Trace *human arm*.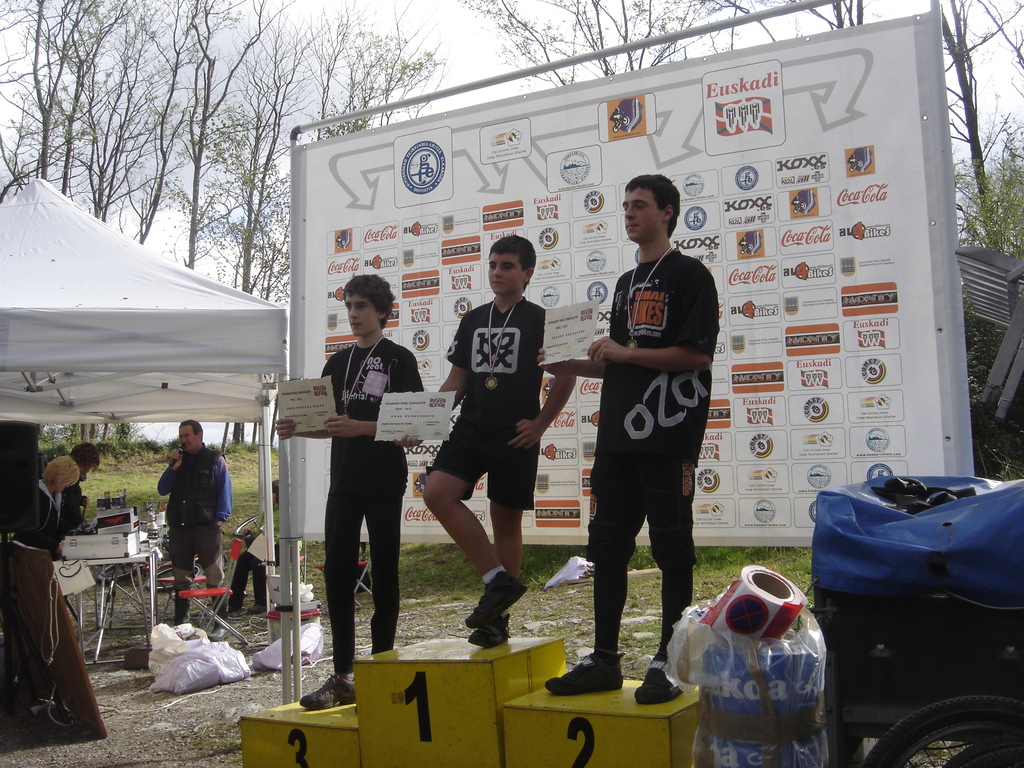
Traced to crop(585, 267, 722, 369).
